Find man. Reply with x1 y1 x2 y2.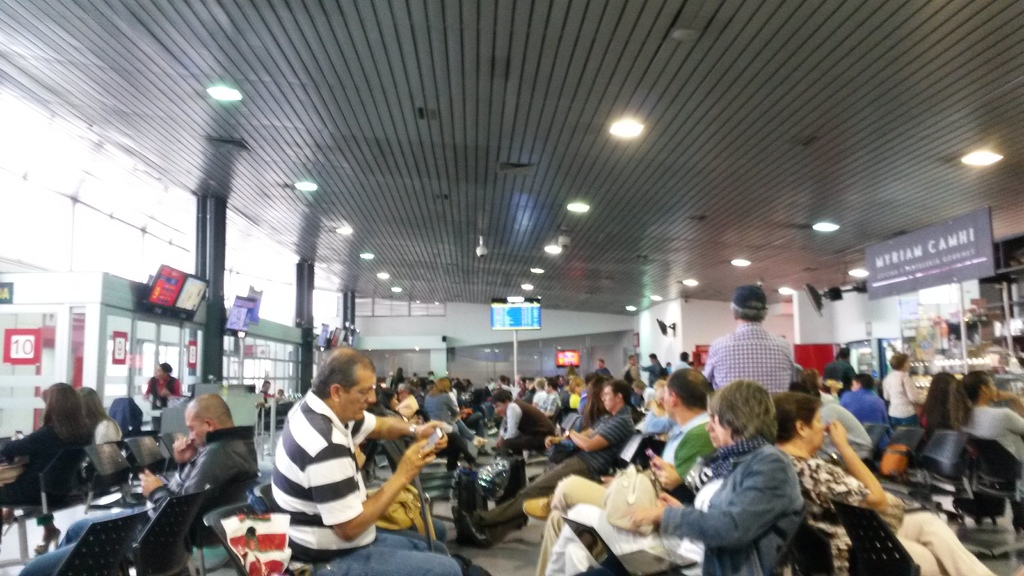
463 381 641 545.
